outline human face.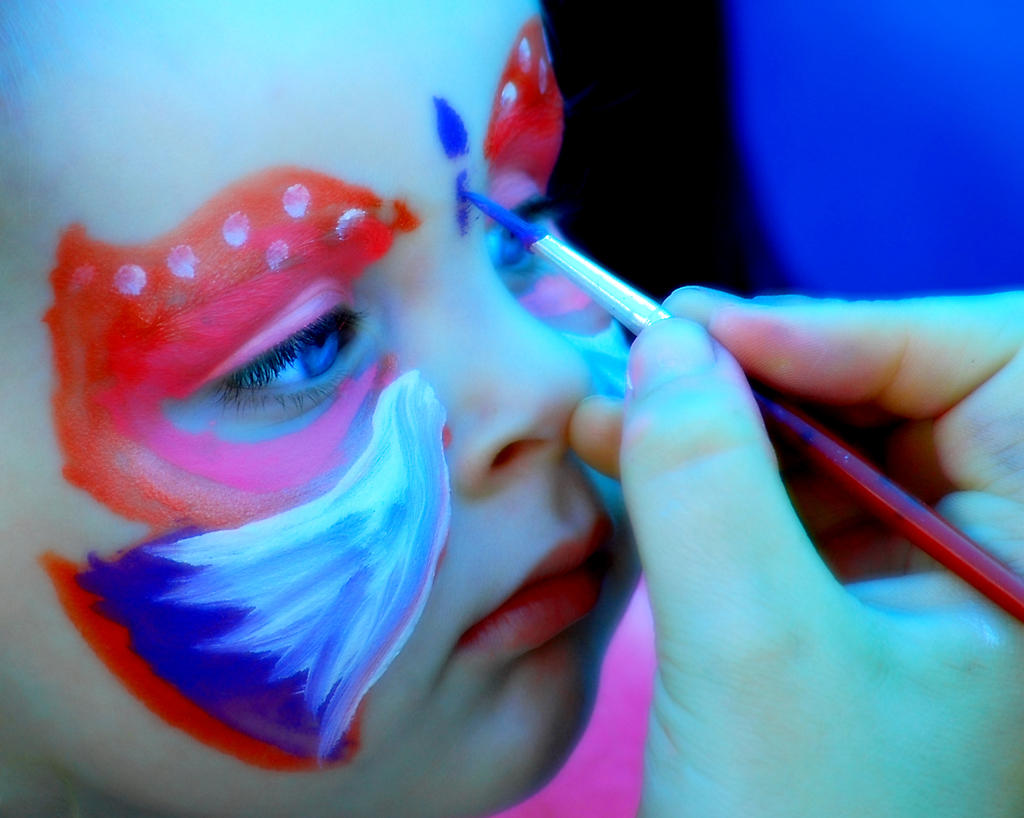
Outline: [0, 0, 644, 817].
